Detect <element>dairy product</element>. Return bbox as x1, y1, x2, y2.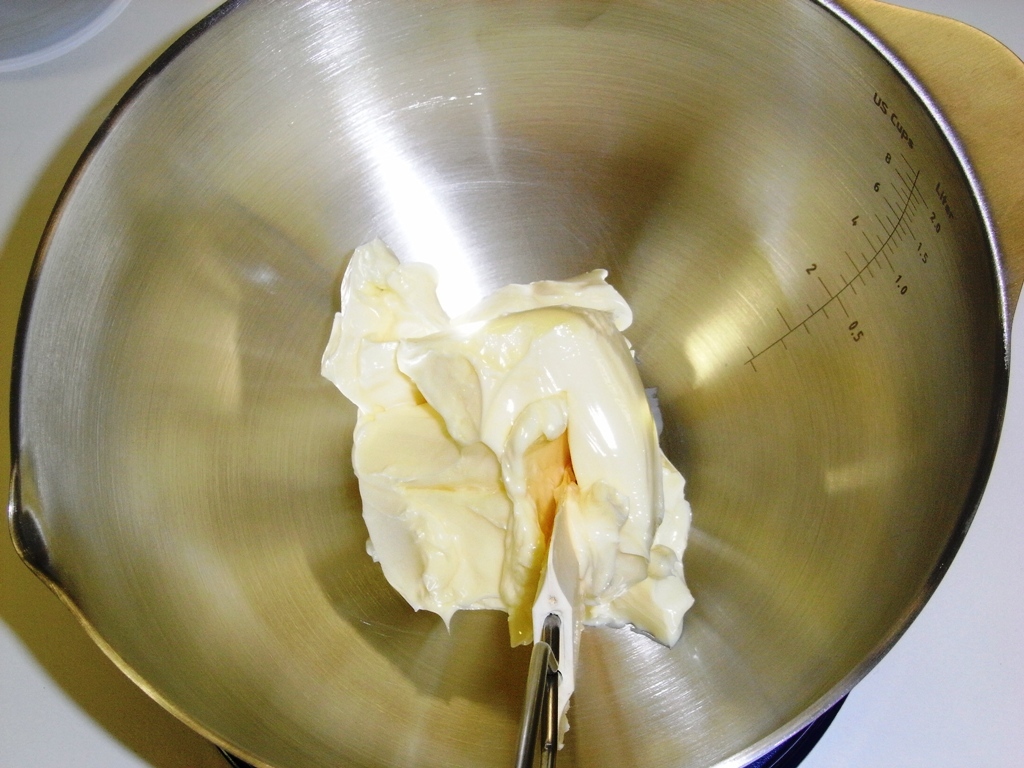
317, 234, 695, 652.
